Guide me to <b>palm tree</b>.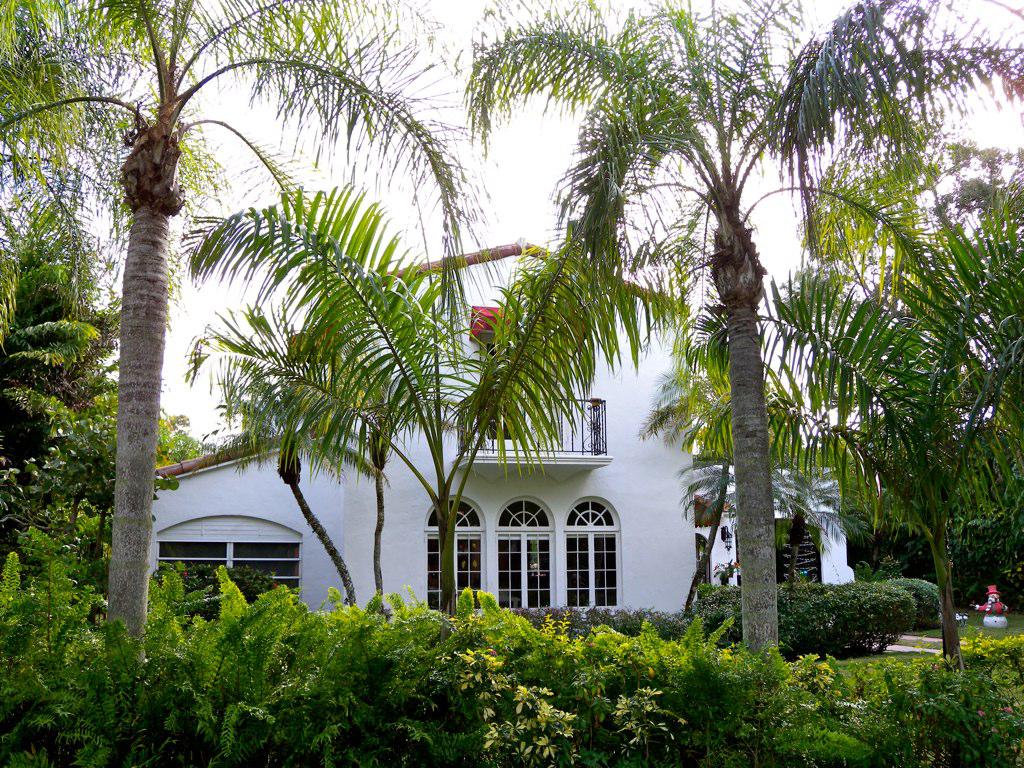
Guidance: 449 0 1023 687.
